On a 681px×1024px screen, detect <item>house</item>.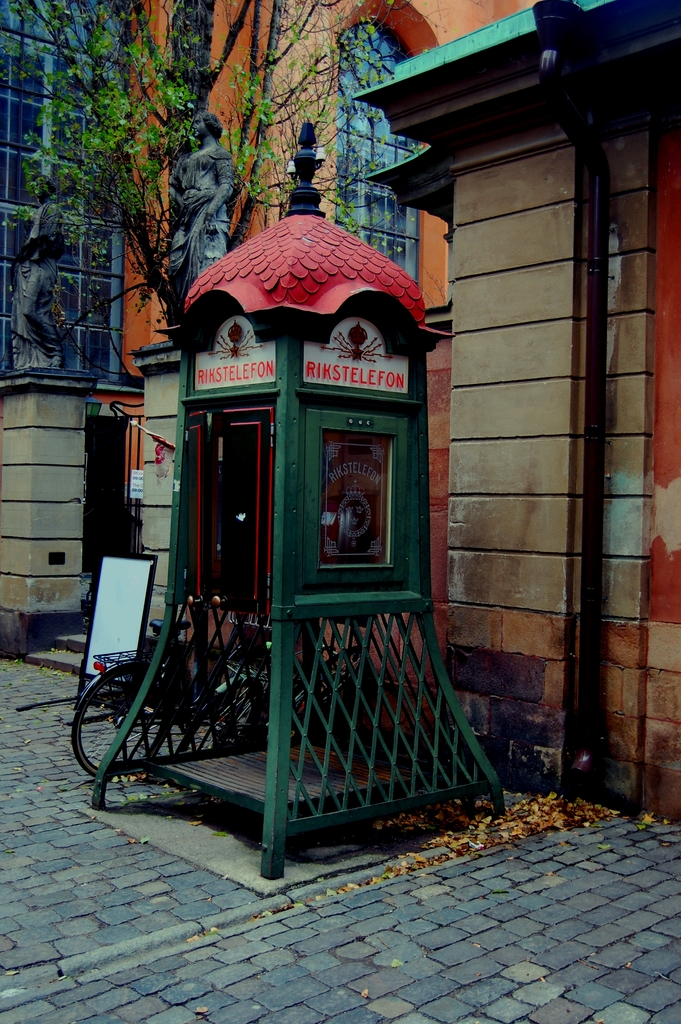
Rect(359, 0, 680, 816).
